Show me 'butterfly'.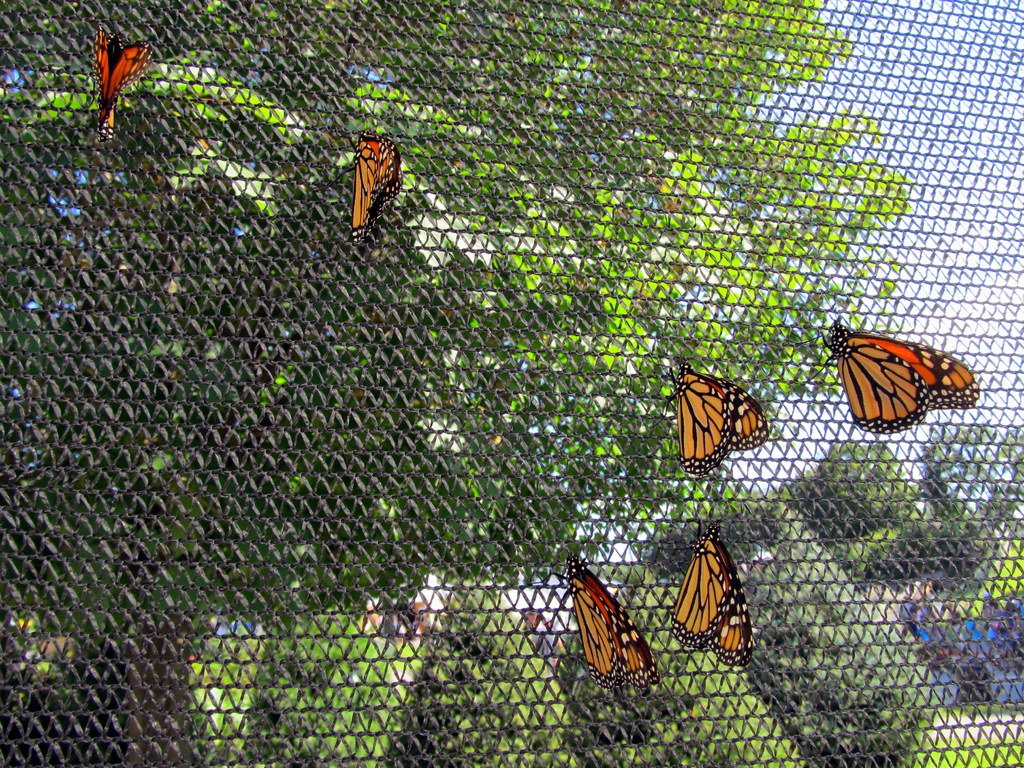
'butterfly' is here: crop(319, 127, 408, 246).
